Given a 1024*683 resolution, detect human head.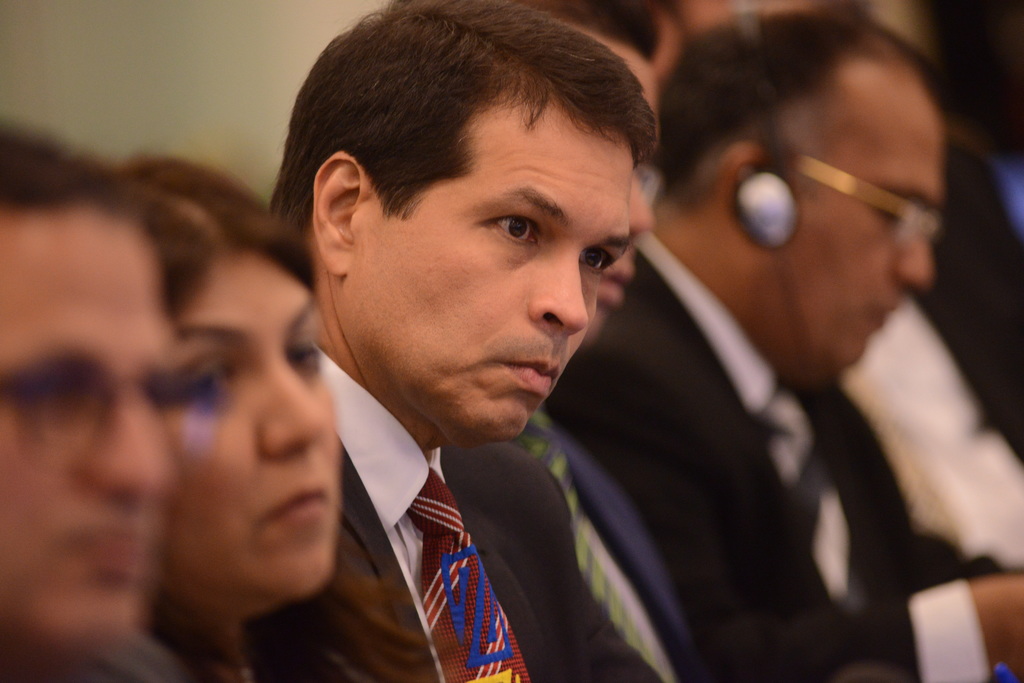
<box>0,120,182,655</box>.
